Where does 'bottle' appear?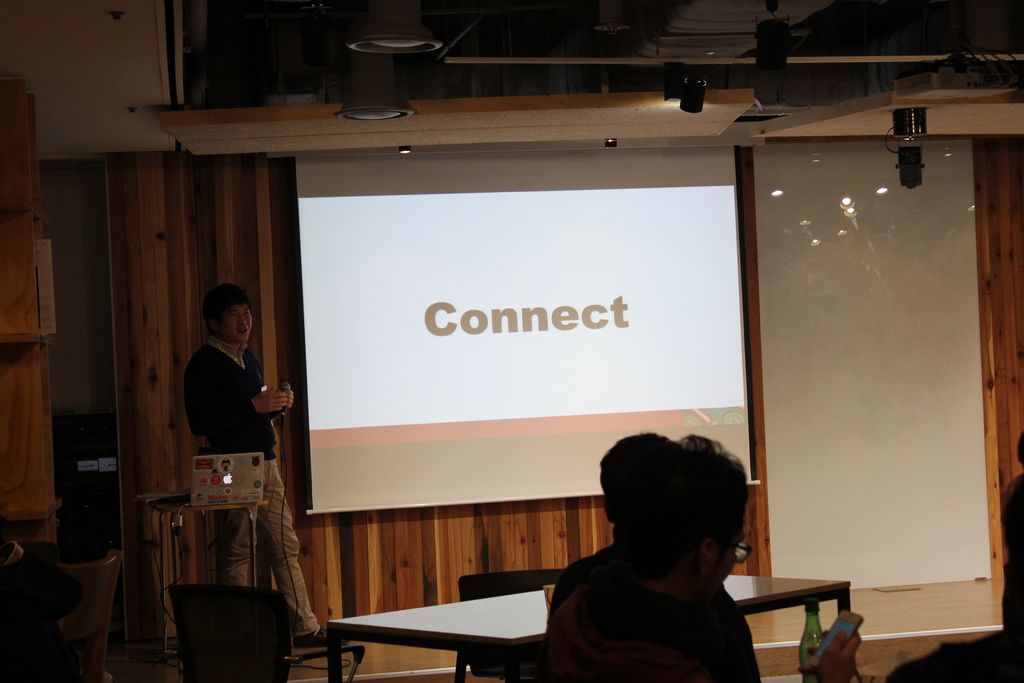
Appears at [795,597,826,668].
